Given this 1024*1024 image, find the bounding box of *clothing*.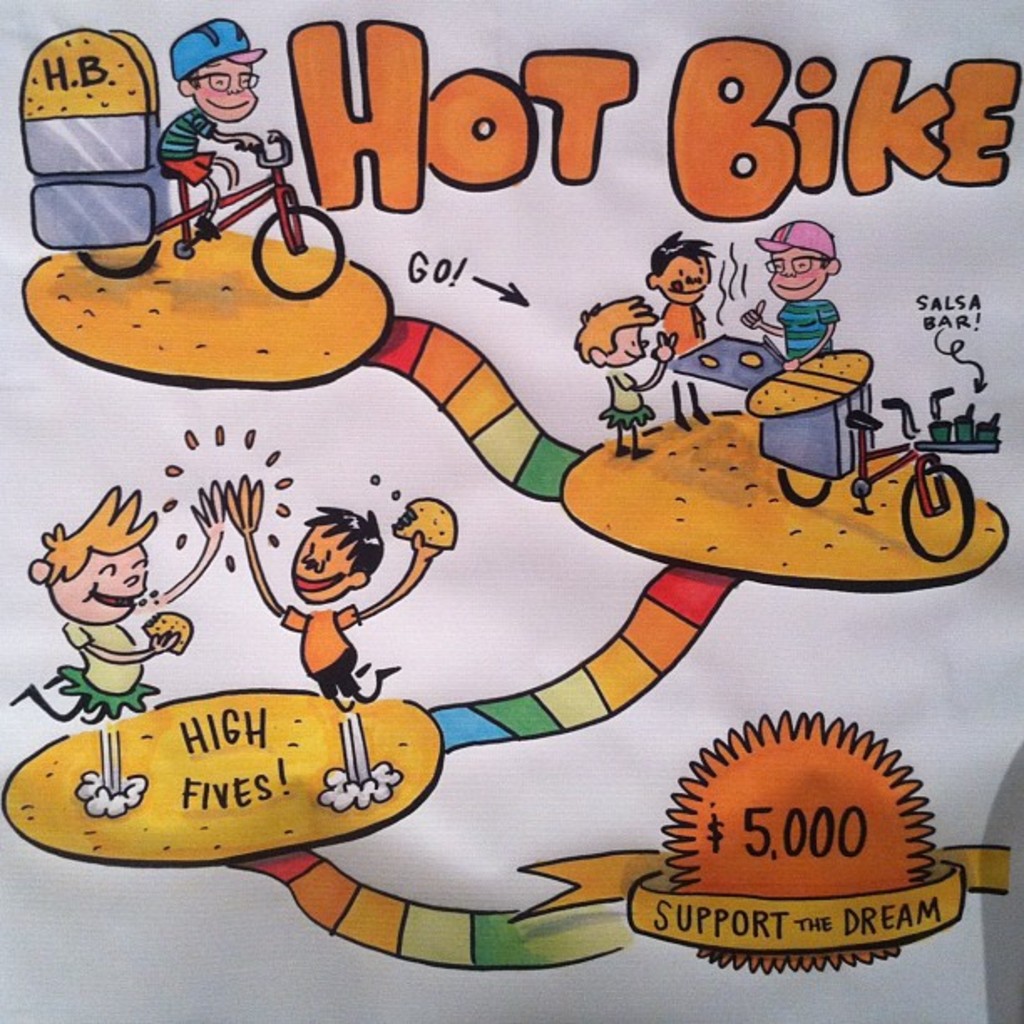
154,109,223,196.
